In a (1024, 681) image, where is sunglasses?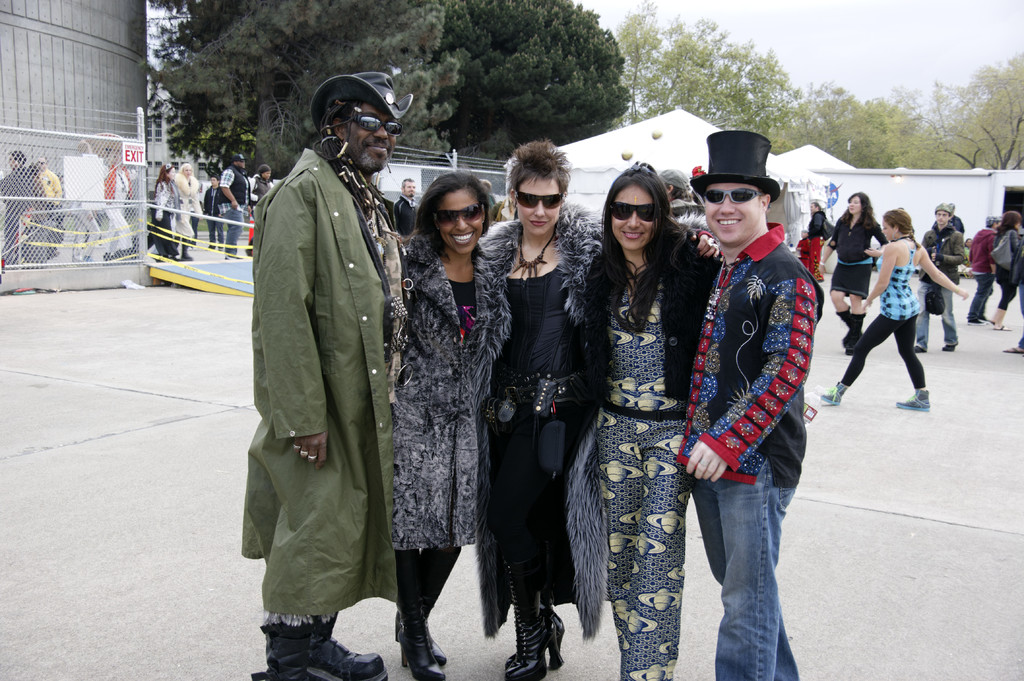
343:115:401:134.
